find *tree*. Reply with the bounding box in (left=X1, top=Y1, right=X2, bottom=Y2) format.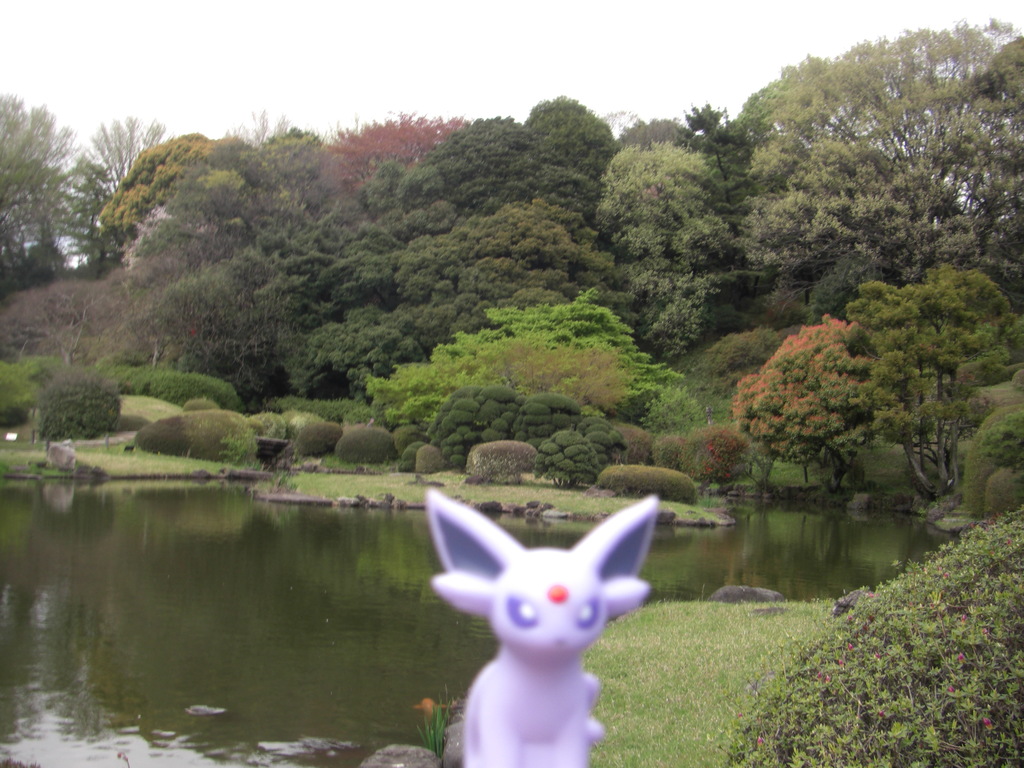
(left=294, top=167, right=580, bottom=360).
